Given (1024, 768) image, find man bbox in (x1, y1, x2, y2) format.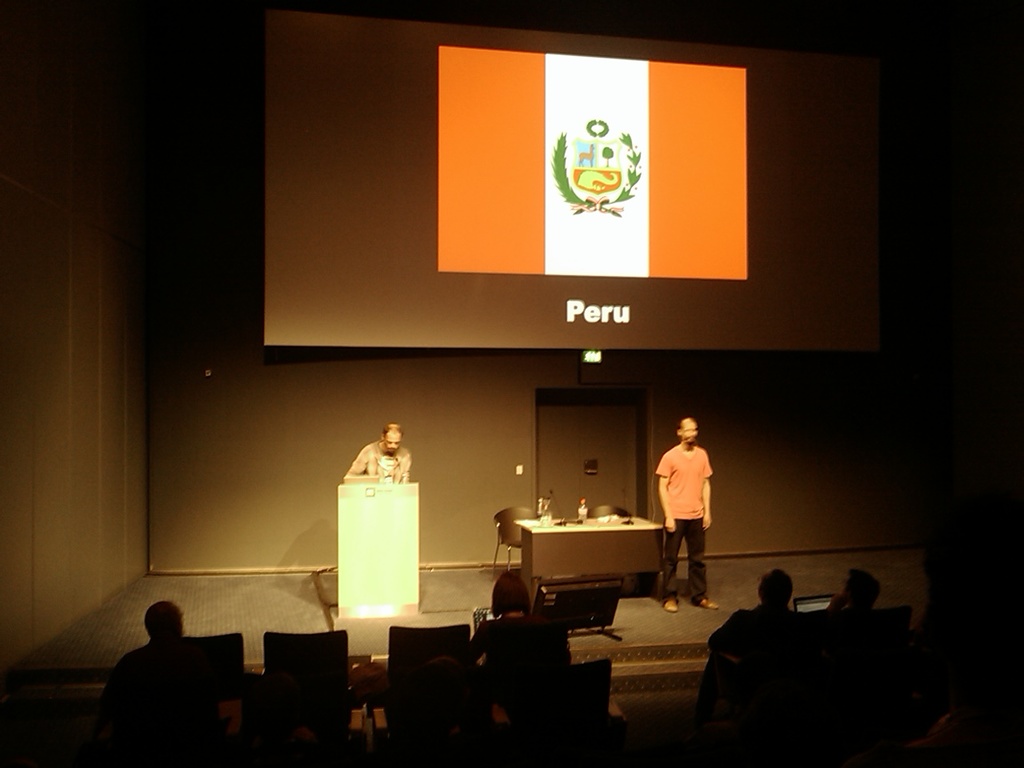
(651, 415, 721, 614).
